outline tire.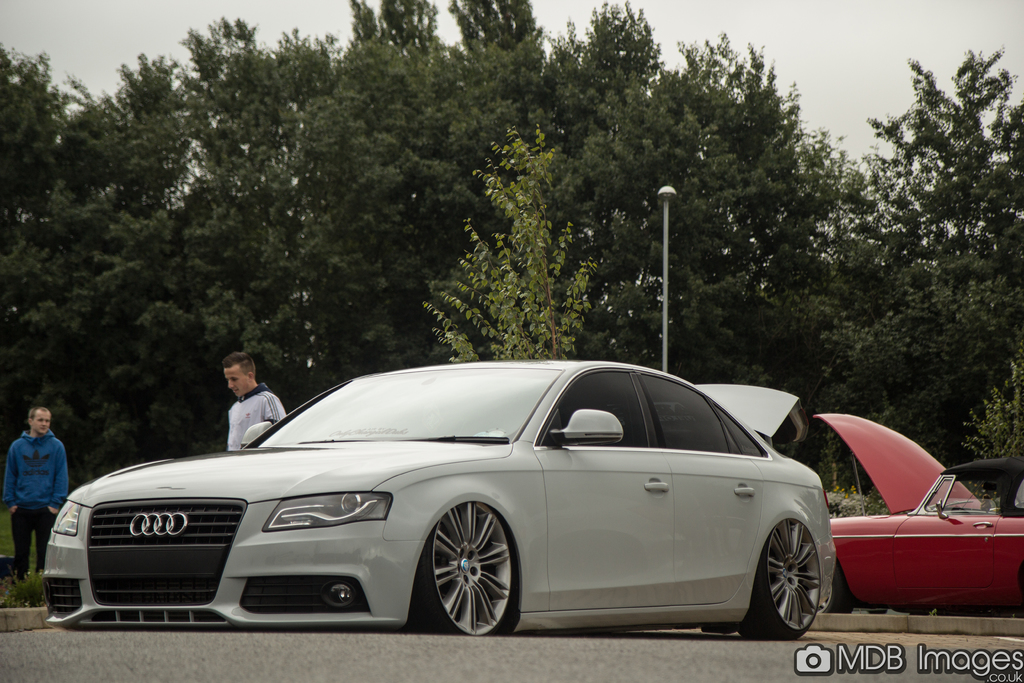
Outline: x1=827 y1=561 x2=845 y2=612.
